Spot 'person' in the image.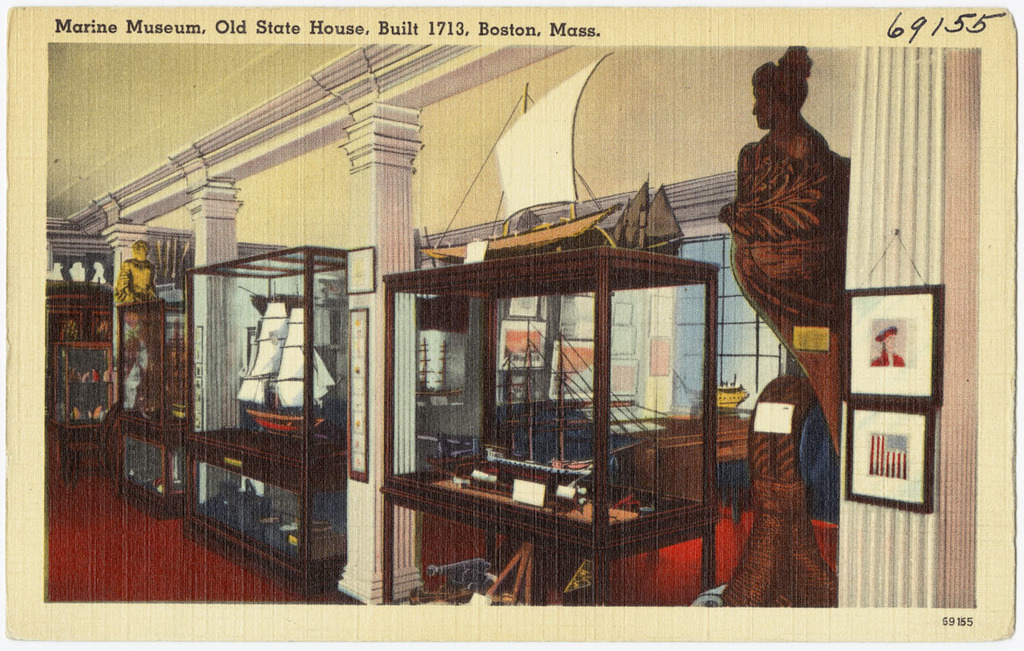
'person' found at {"x1": 717, "y1": 35, "x2": 849, "y2": 238}.
